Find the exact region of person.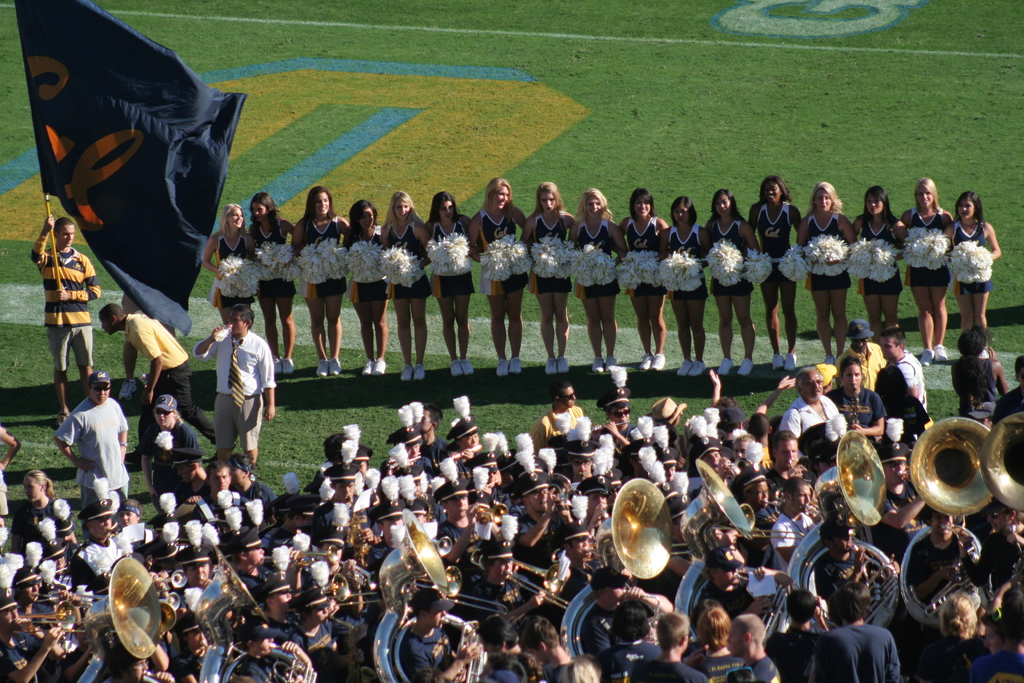
Exact region: region(33, 211, 104, 427).
